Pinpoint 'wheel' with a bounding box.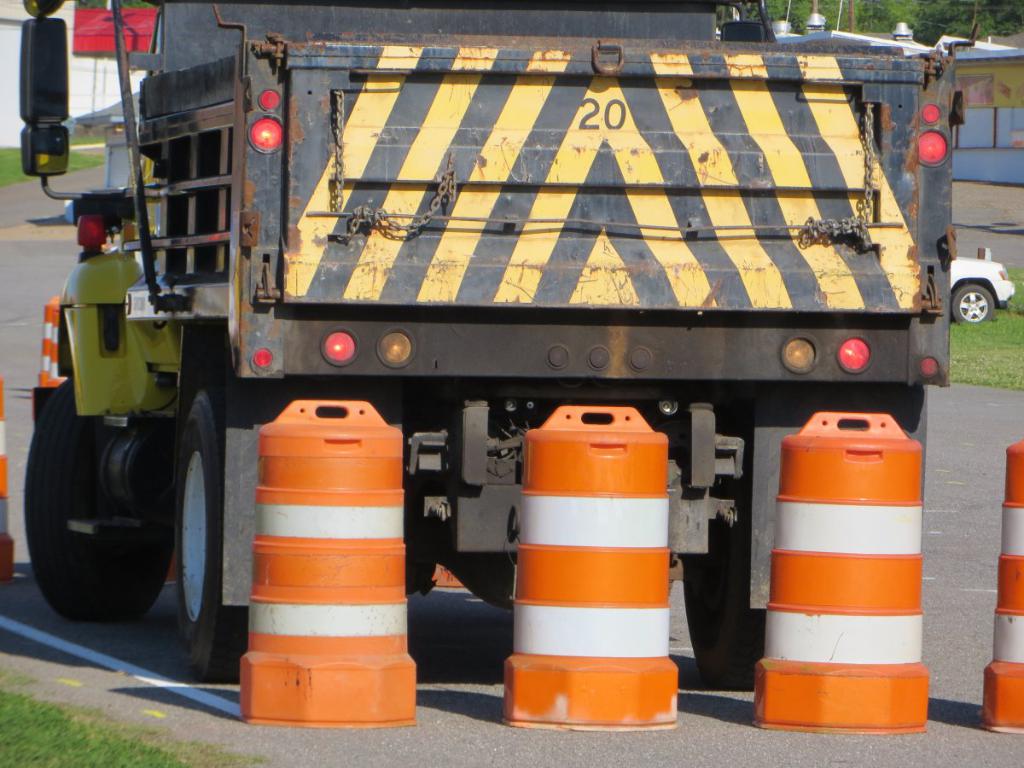
box(38, 400, 194, 618).
